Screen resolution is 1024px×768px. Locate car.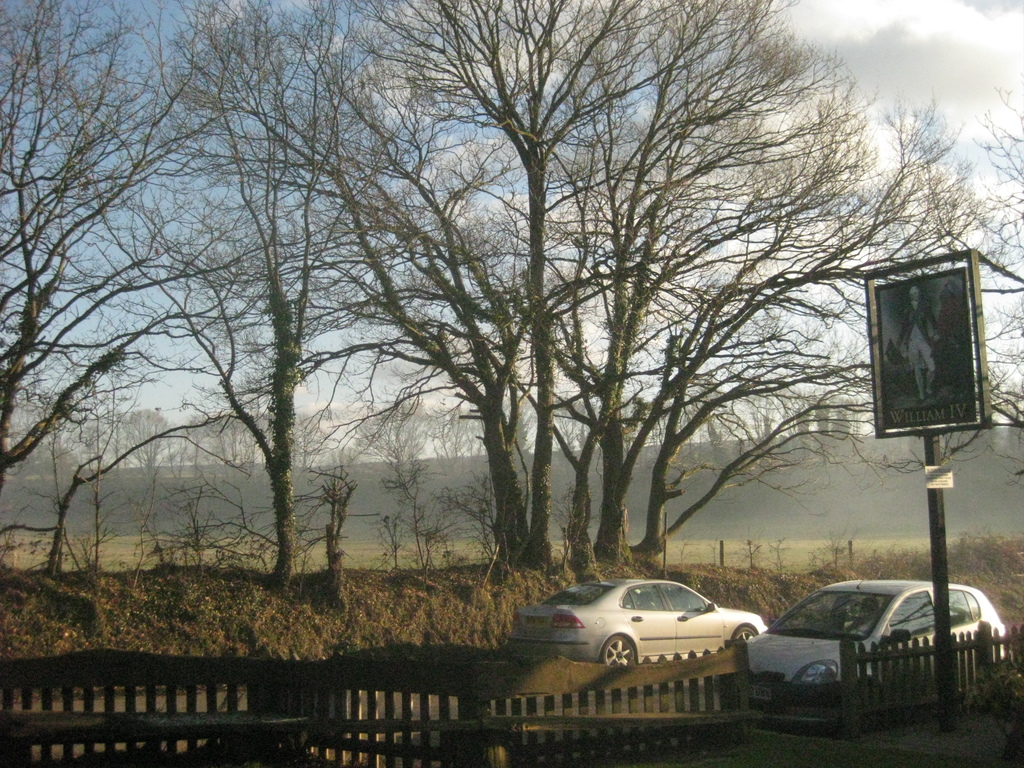
(503, 561, 768, 666).
